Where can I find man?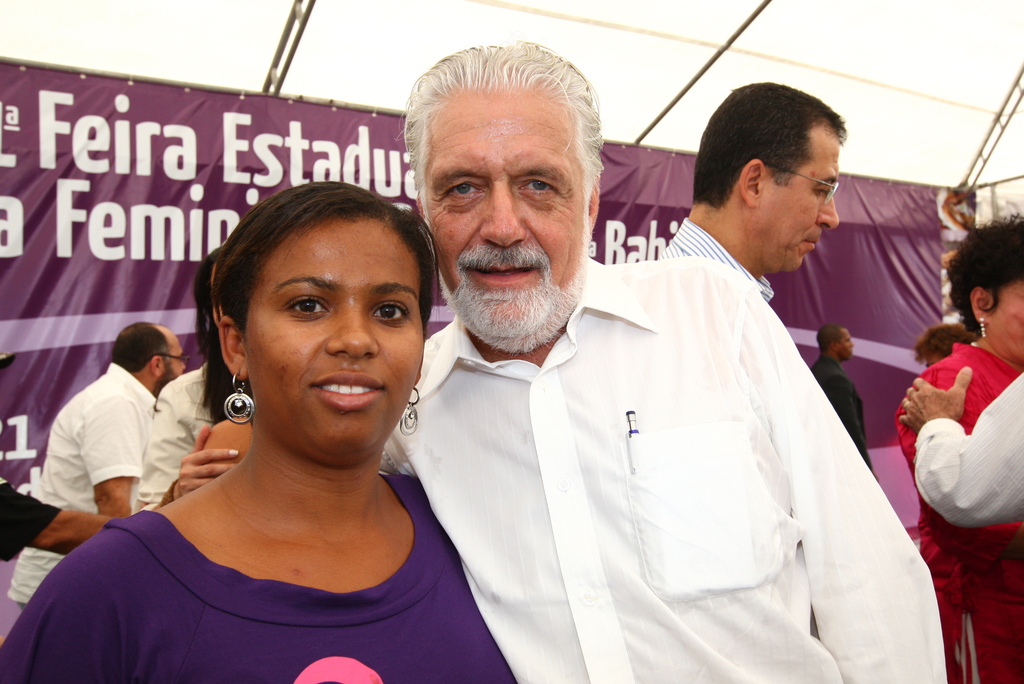
You can find it at box(4, 320, 190, 614).
